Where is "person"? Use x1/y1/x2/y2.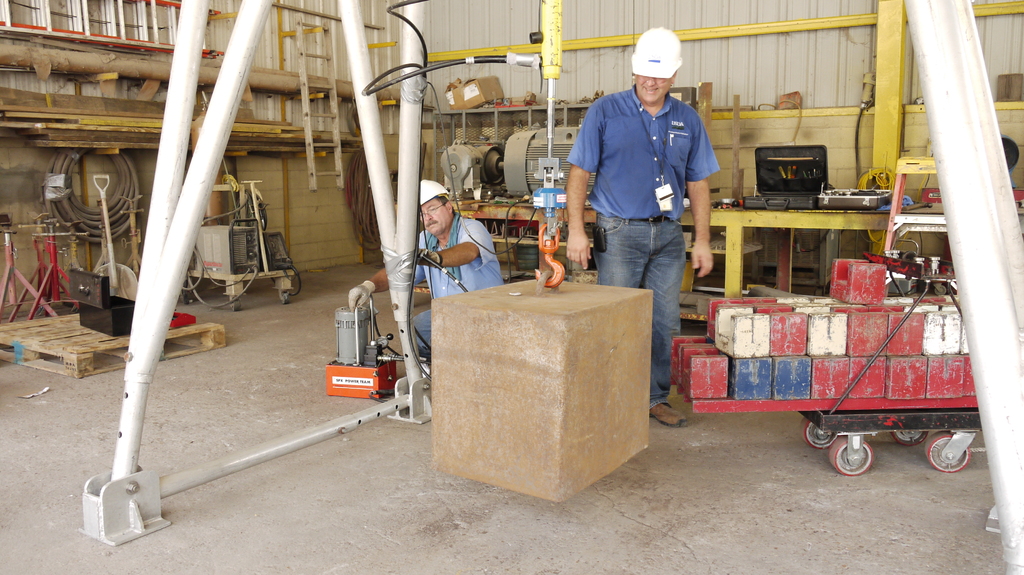
335/169/509/381.
